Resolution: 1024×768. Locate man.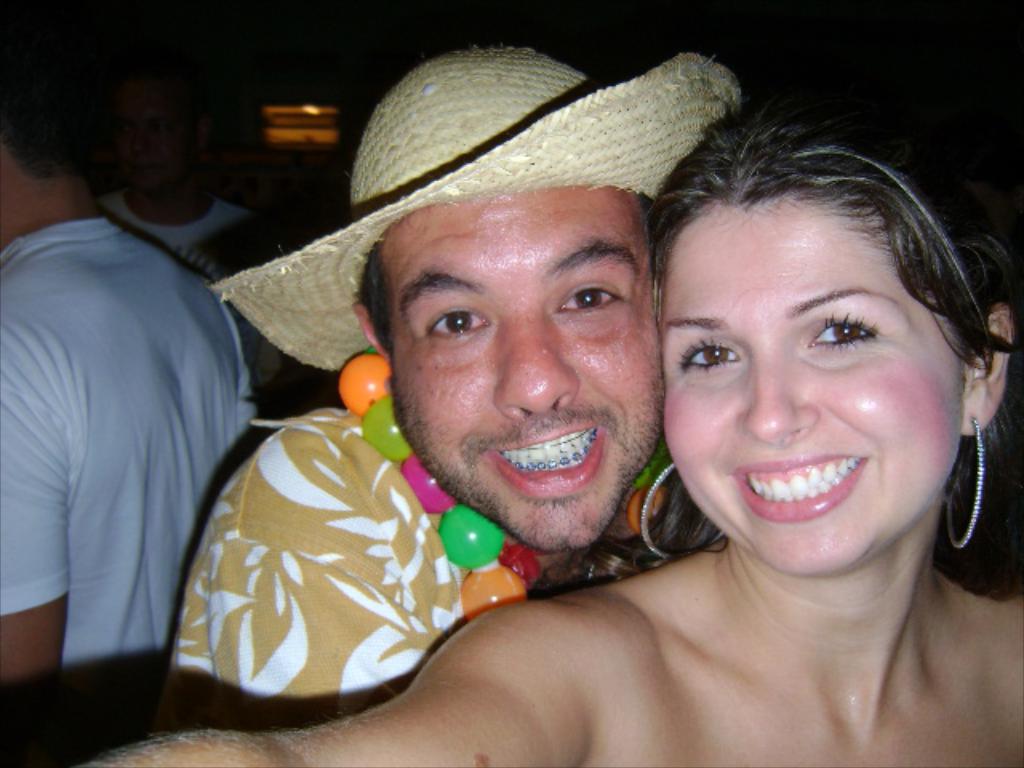
(x1=142, y1=70, x2=899, y2=754).
